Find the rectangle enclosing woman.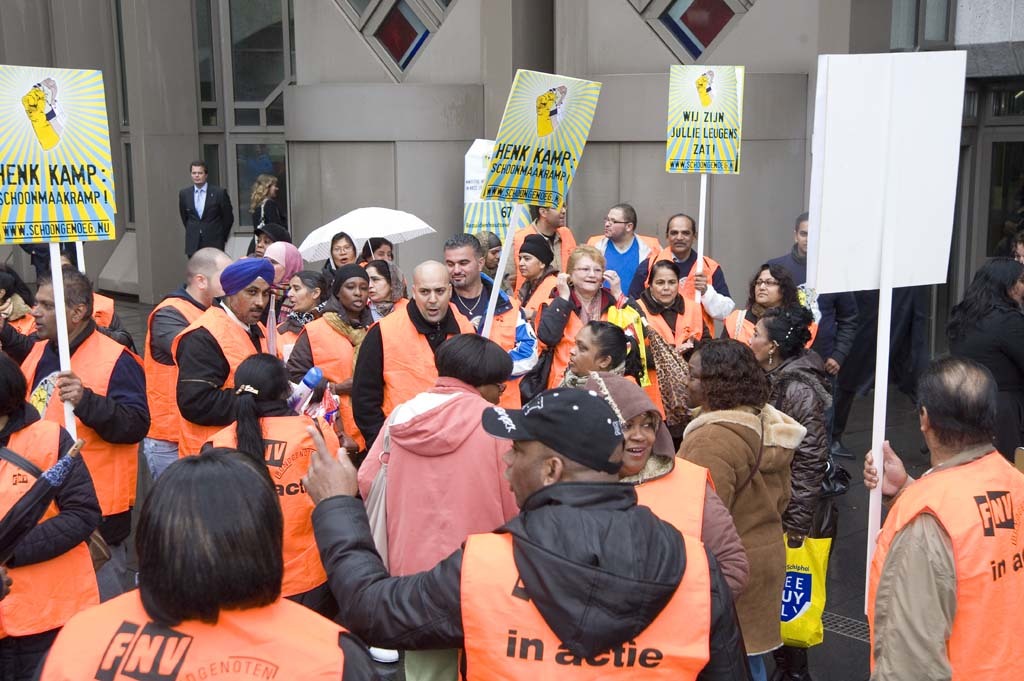
bbox=(0, 341, 103, 680).
